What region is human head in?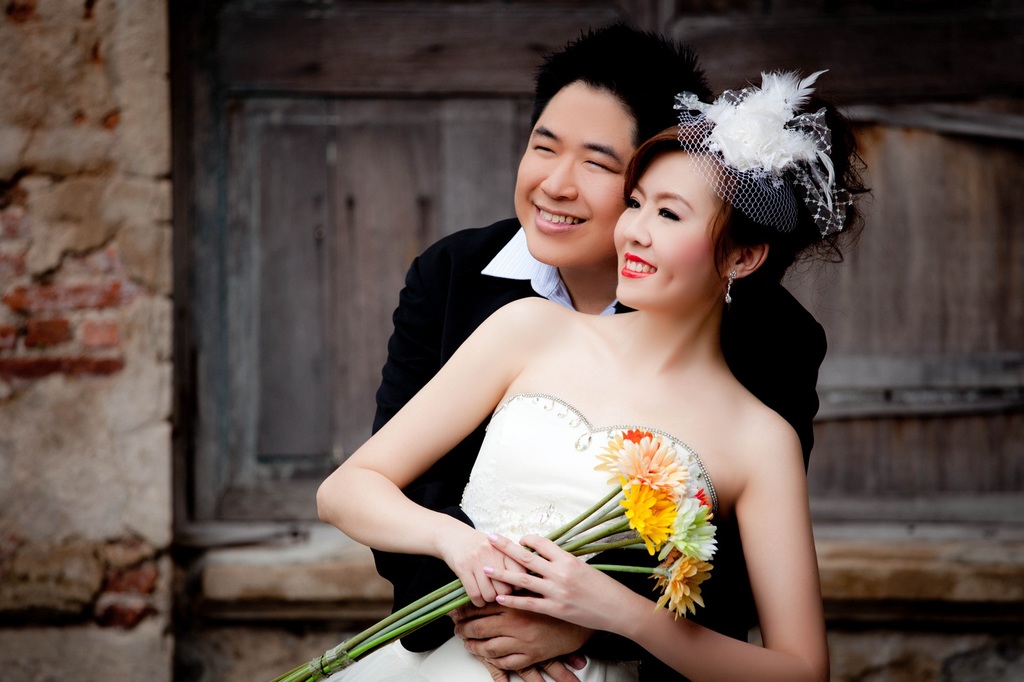
x1=513, y1=22, x2=716, y2=265.
